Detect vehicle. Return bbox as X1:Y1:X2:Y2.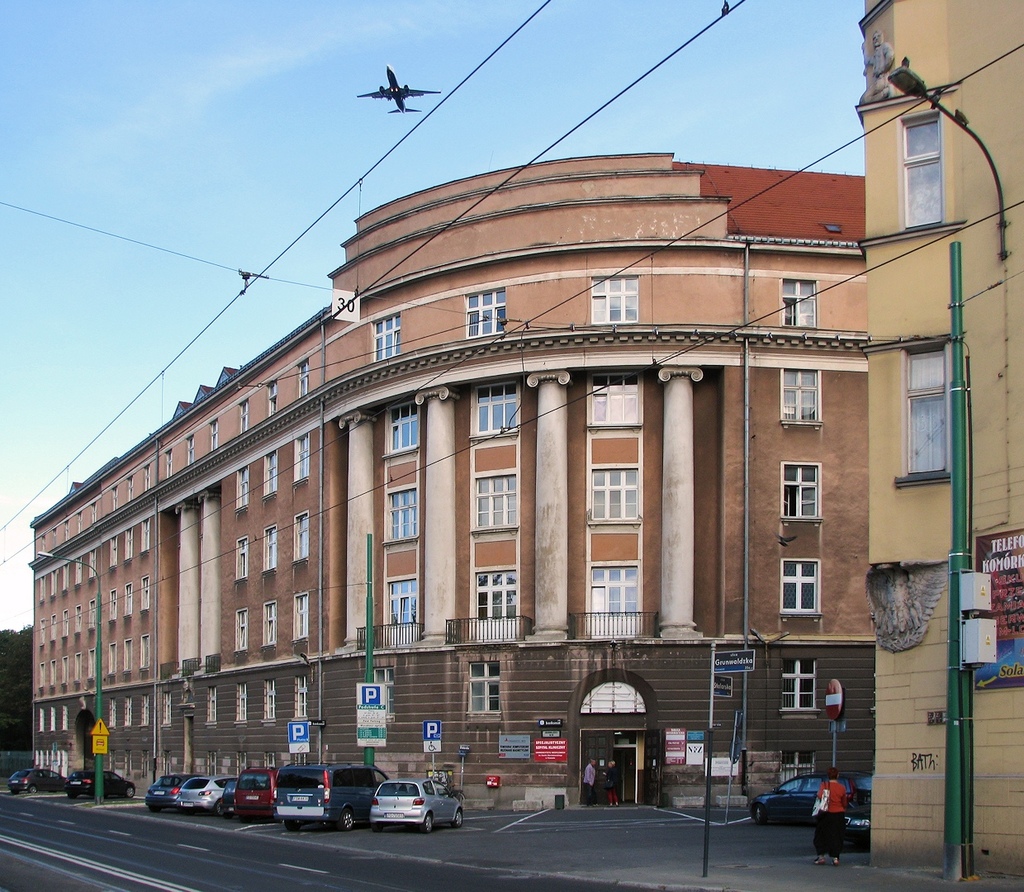
12:769:61:795.
